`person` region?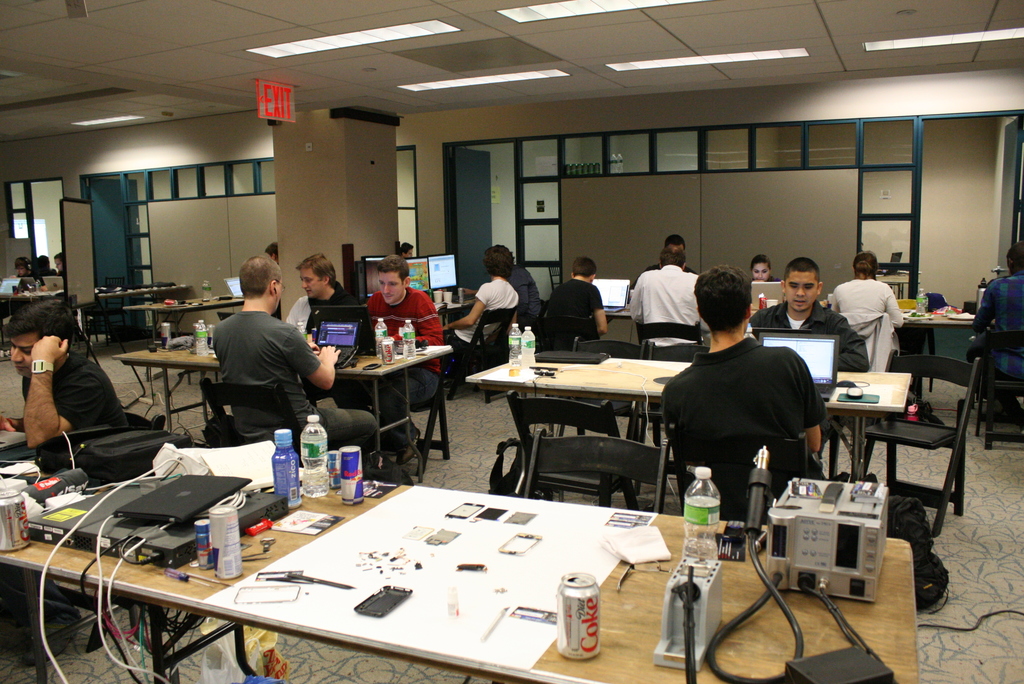
<bbox>552, 254, 610, 359</bbox>
